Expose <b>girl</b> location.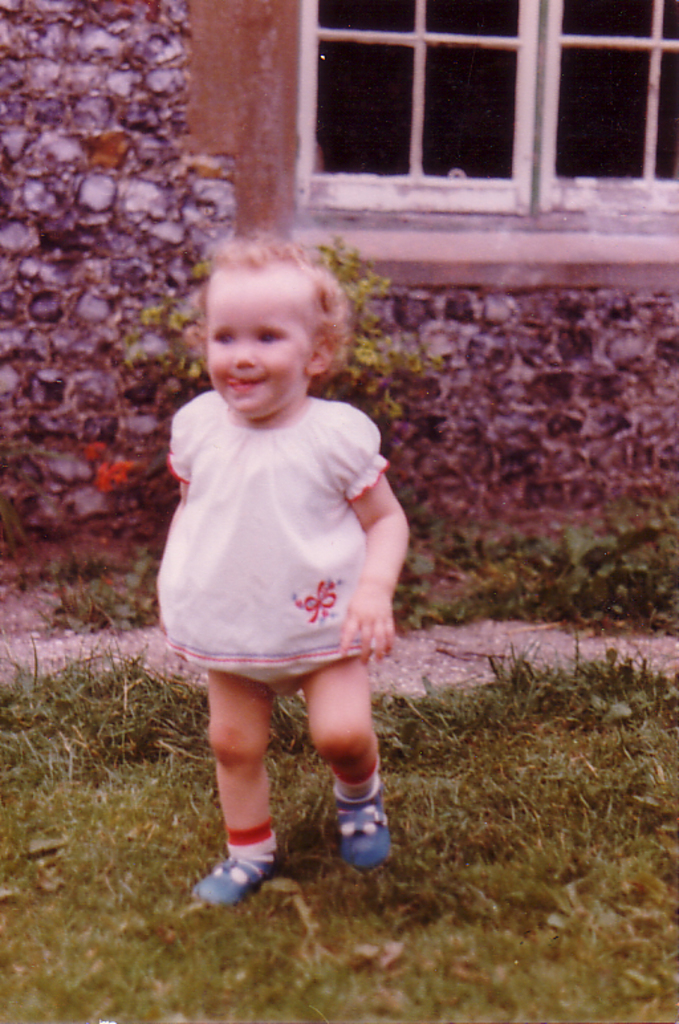
Exposed at box(145, 233, 419, 907).
